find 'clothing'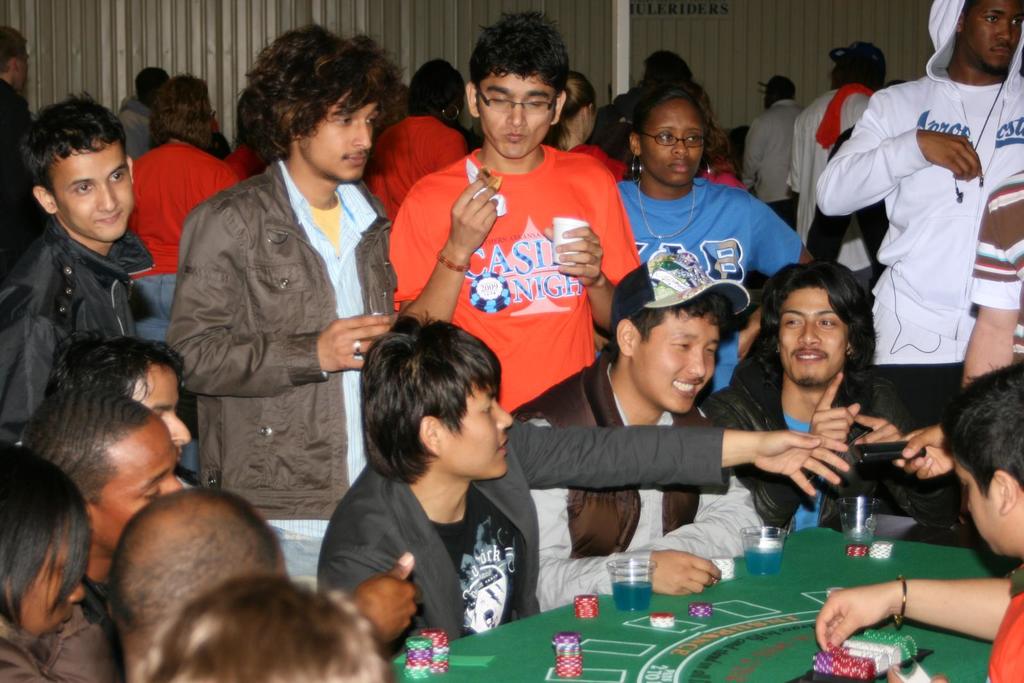
BBox(817, 0, 1023, 529)
